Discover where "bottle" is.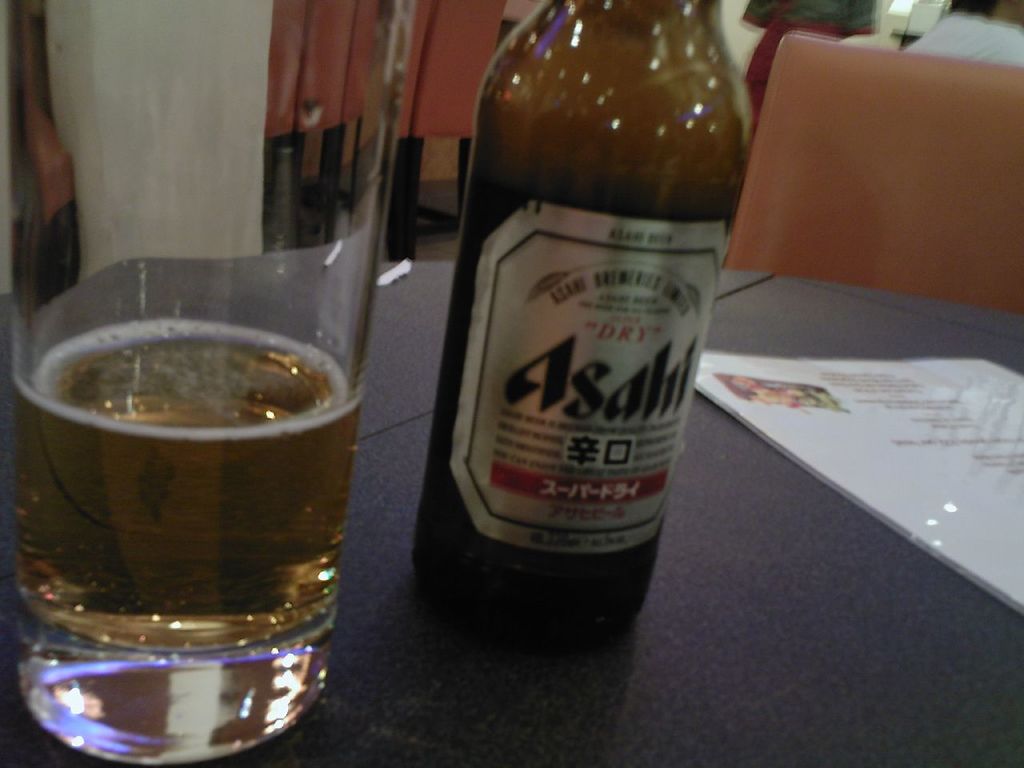
Discovered at rect(425, 25, 714, 627).
